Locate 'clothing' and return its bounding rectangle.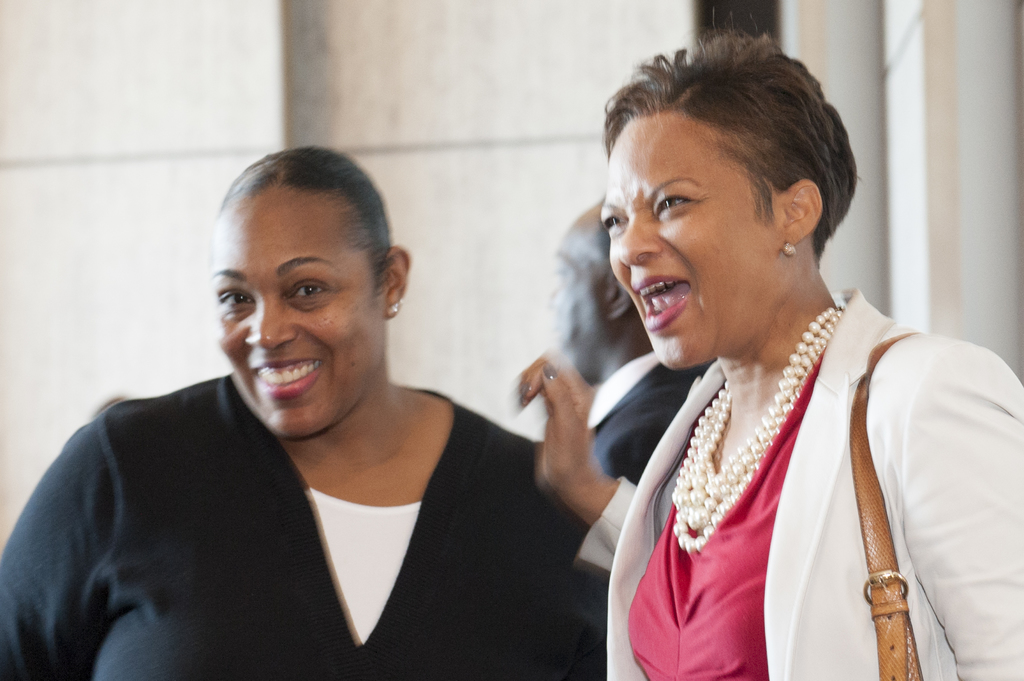
[582, 349, 714, 672].
